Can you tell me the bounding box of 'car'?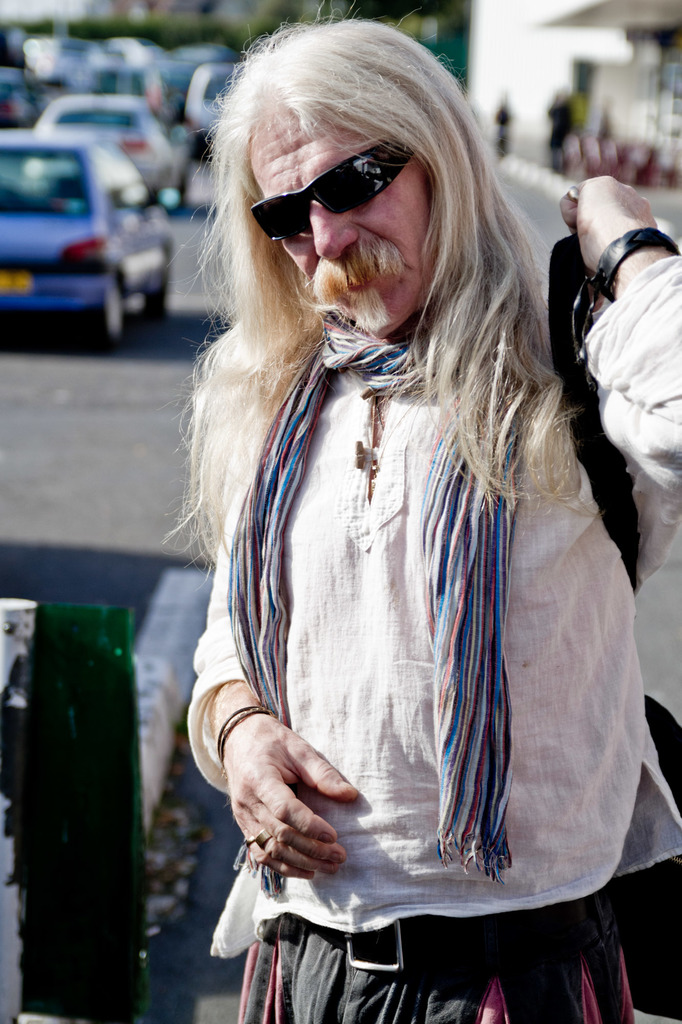
0/132/181/344.
